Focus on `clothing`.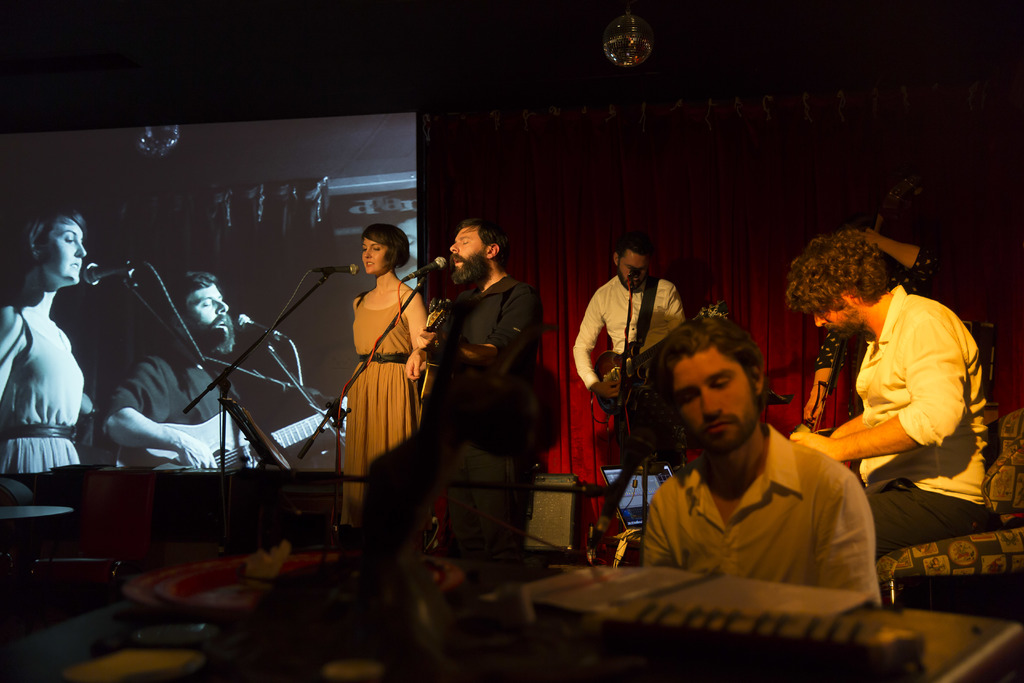
Focused at bbox=[856, 471, 989, 550].
